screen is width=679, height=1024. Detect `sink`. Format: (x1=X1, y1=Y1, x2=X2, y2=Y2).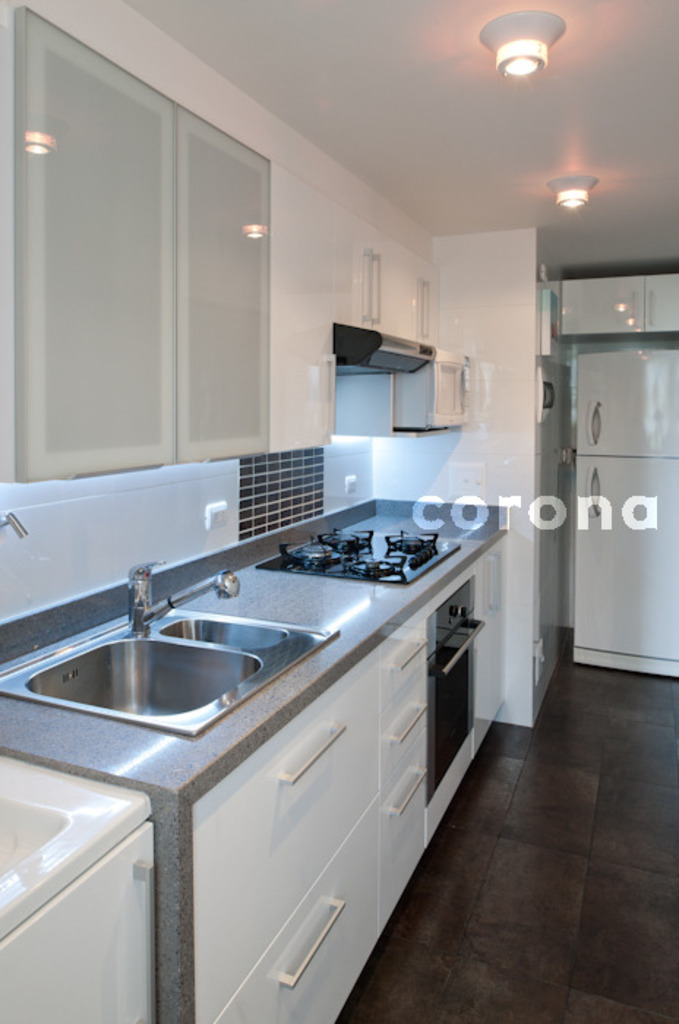
(x1=0, y1=515, x2=350, y2=790).
